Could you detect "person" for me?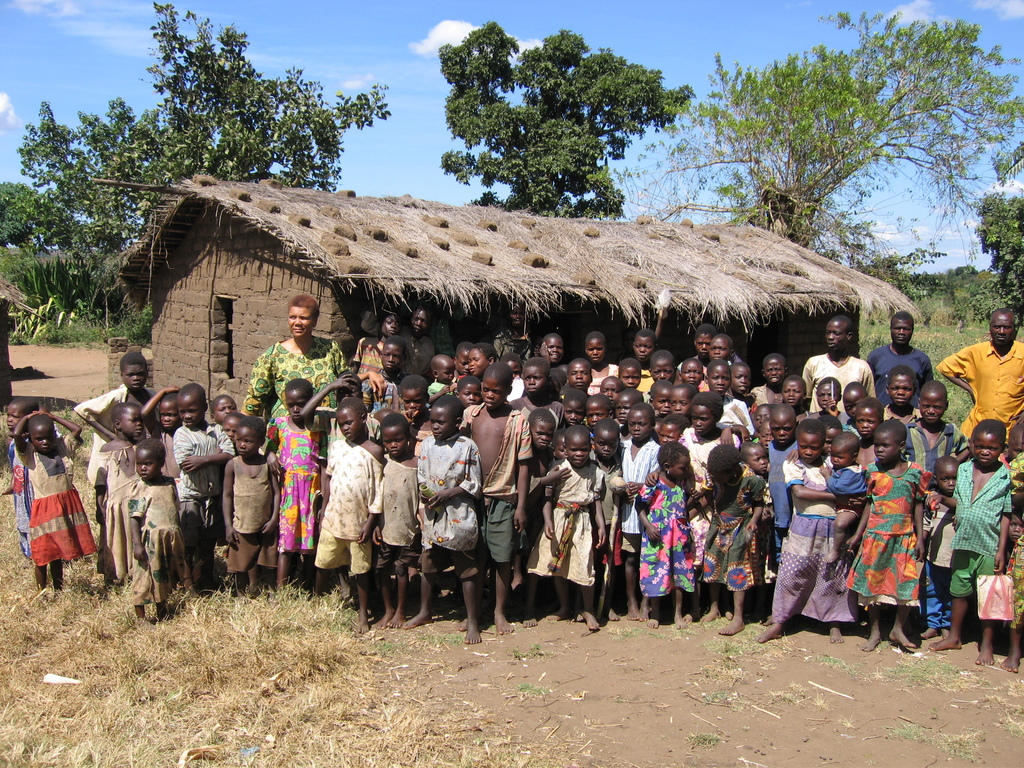
Detection result: bbox=[469, 342, 494, 376].
